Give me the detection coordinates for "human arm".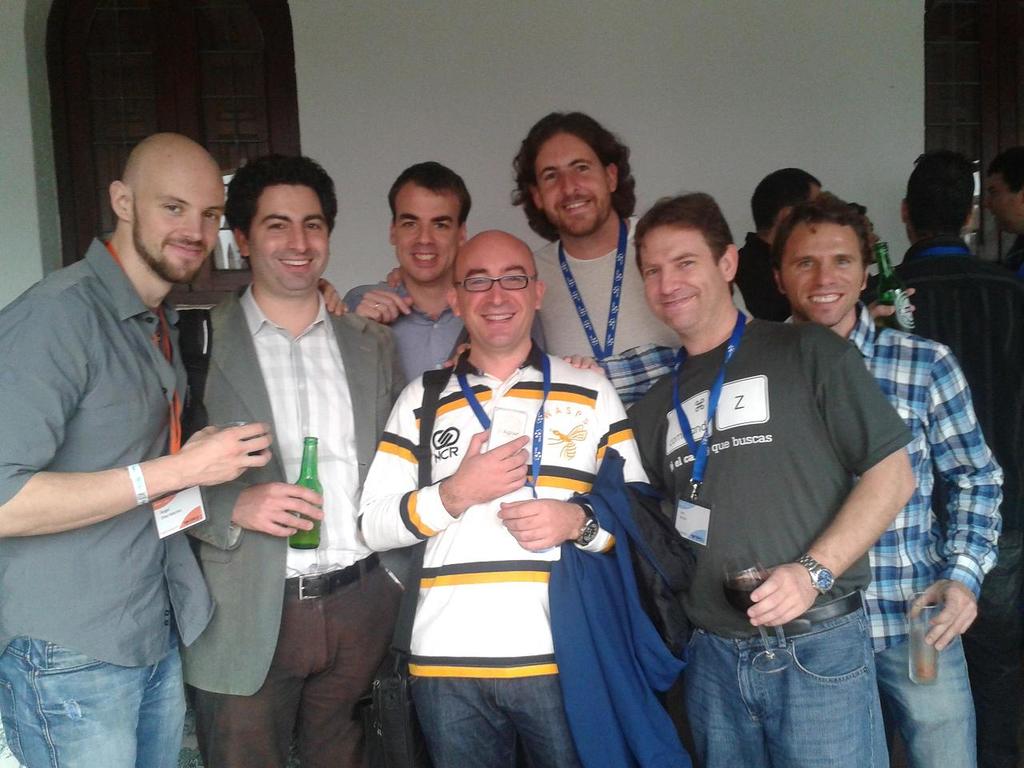
bbox(906, 334, 1014, 650).
